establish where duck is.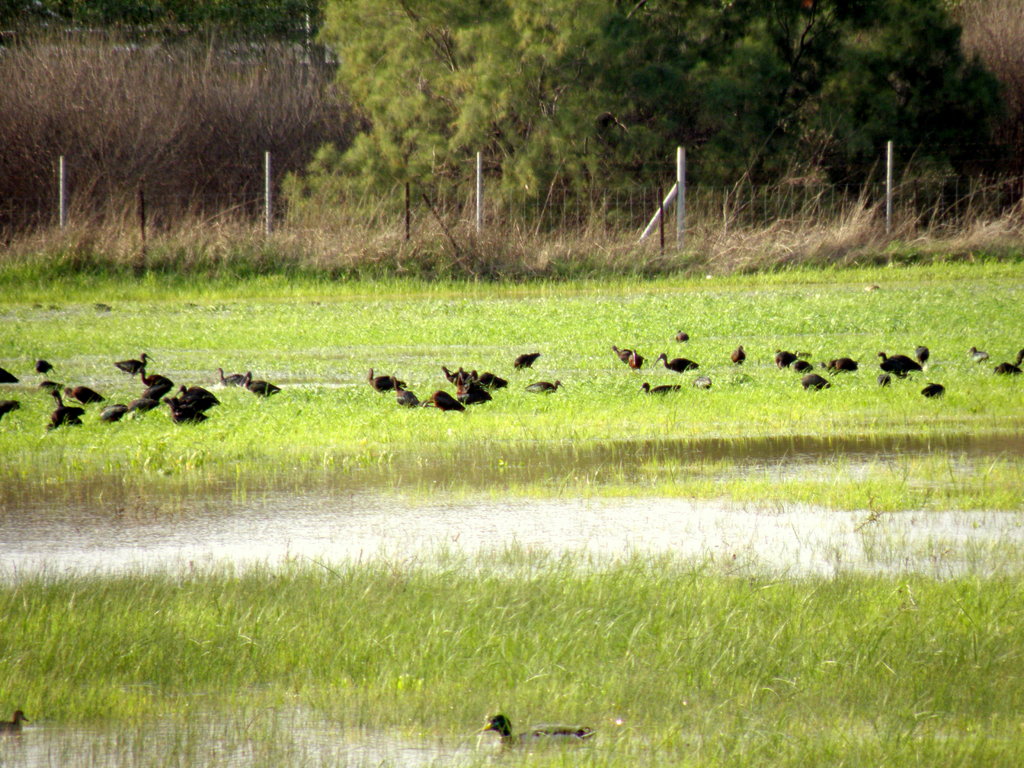
Established at [x1=390, y1=373, x2=422, y2=406].
